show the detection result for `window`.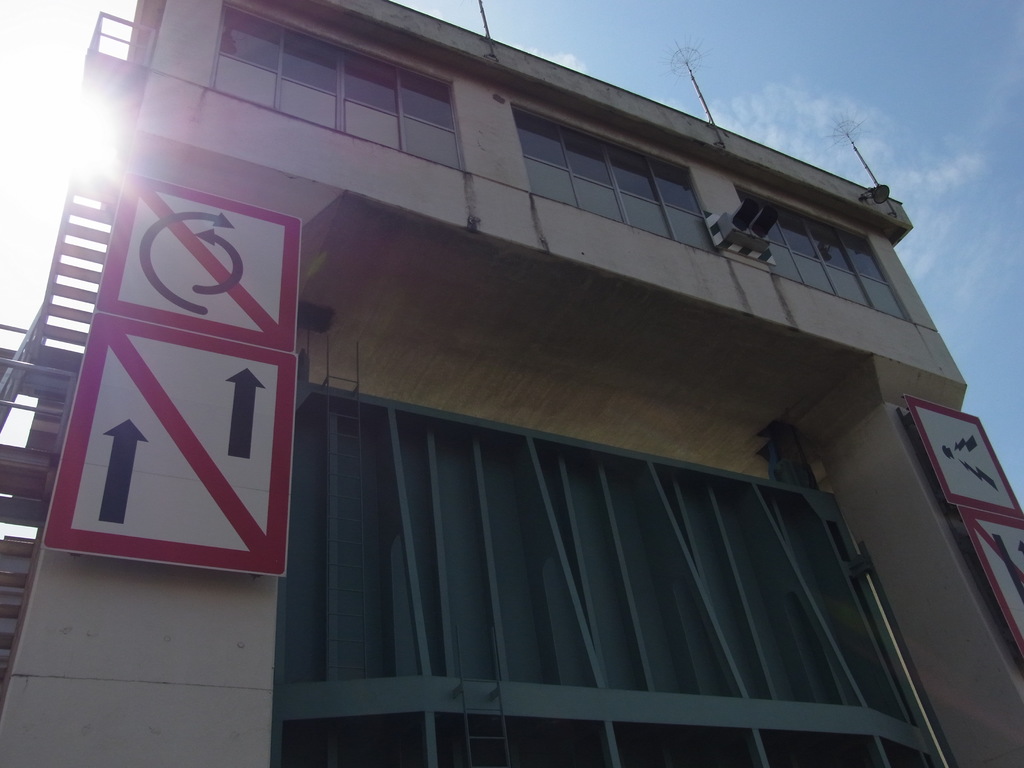
left=738, top=184, right=911, bottom=316.
